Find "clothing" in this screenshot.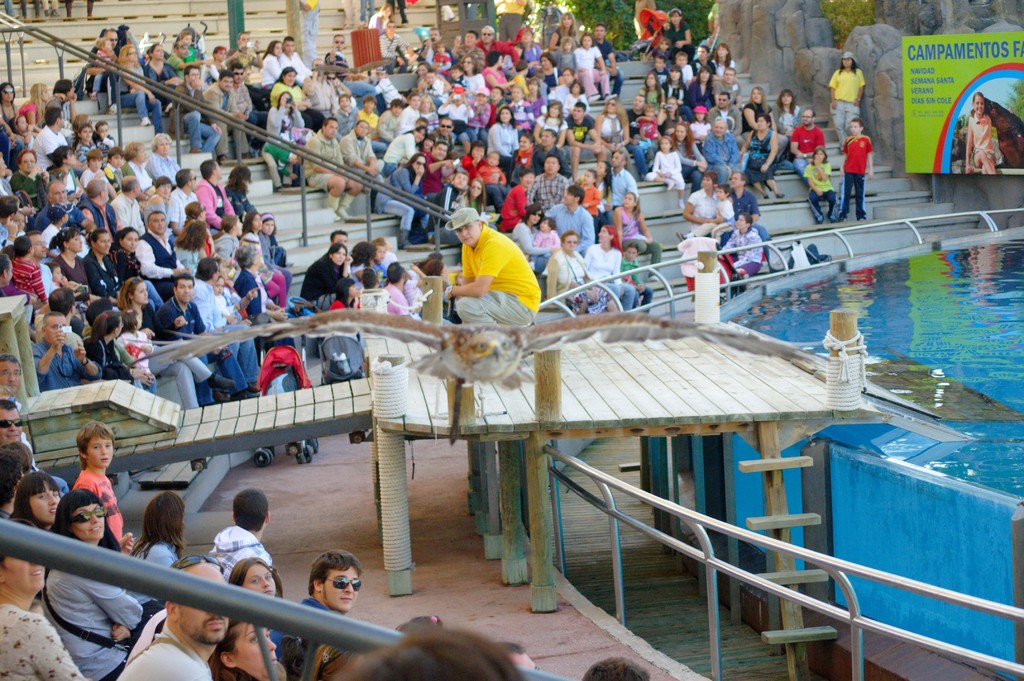
The bounding box for "clothing" is region(684, 184, 716, 228).
